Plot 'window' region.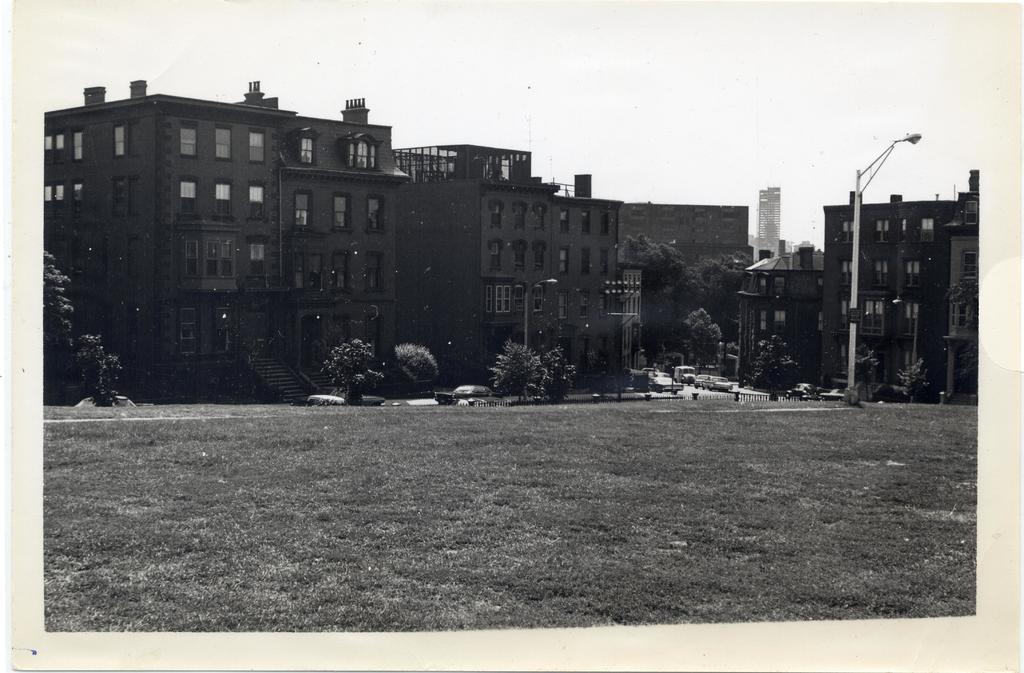
Plotted at (248, 127, 266, 161).
